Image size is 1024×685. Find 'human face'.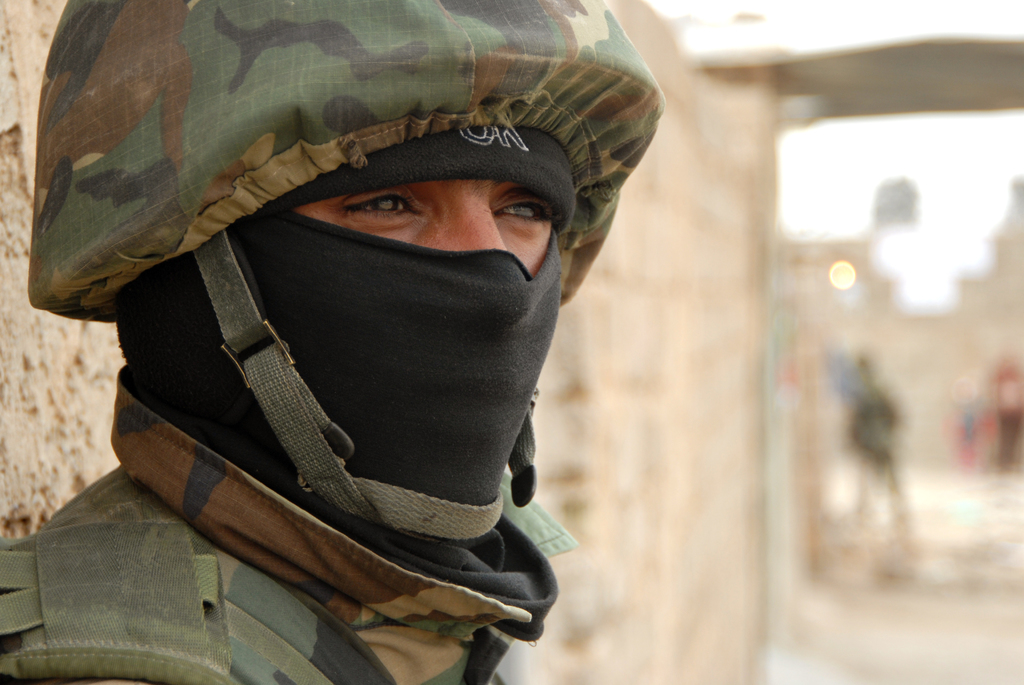
x1=257 y1=136 x2=567 y2=508.
